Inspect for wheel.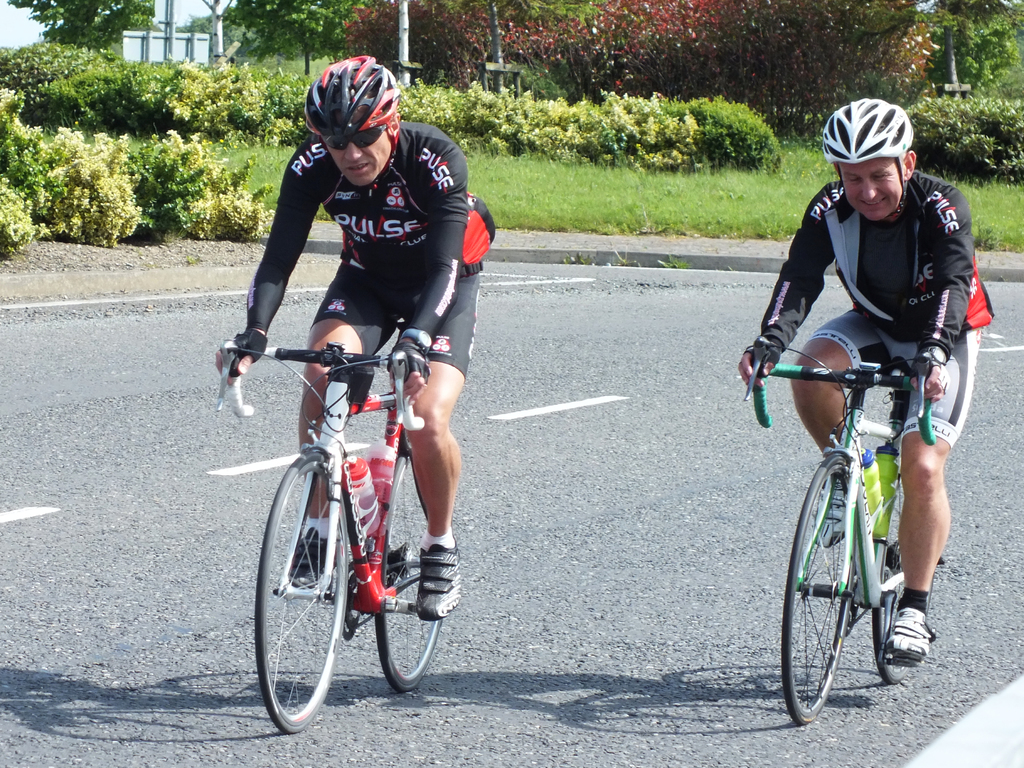
Inspection: (x1=780, y1=451, x2=857, y2=725).
